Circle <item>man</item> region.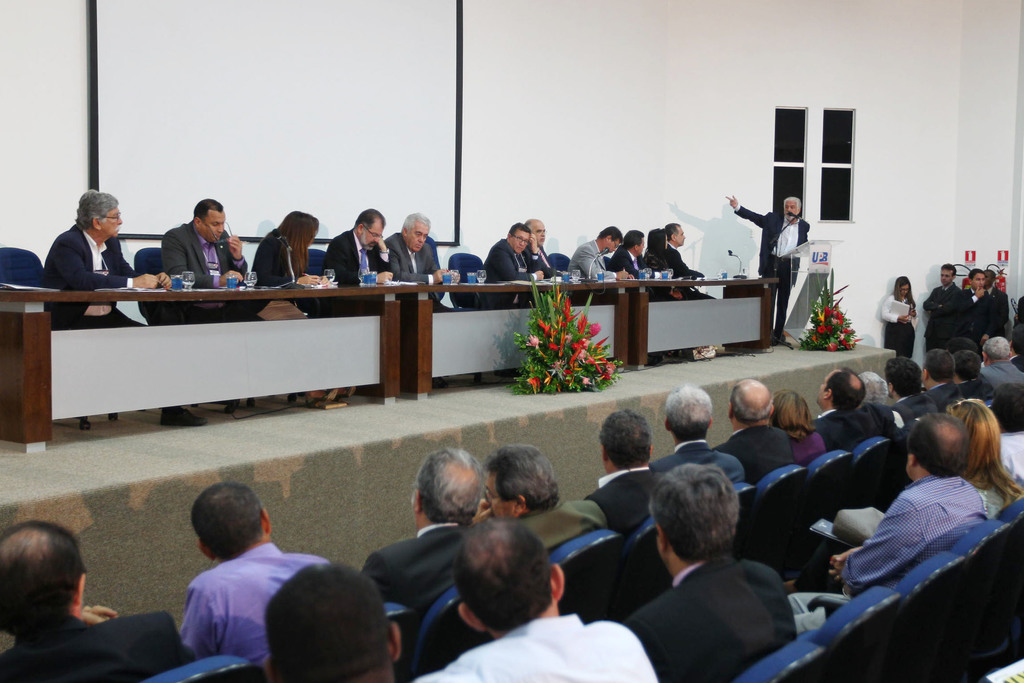
Region: x1=806, y1=362, x2=871, y2=466.
